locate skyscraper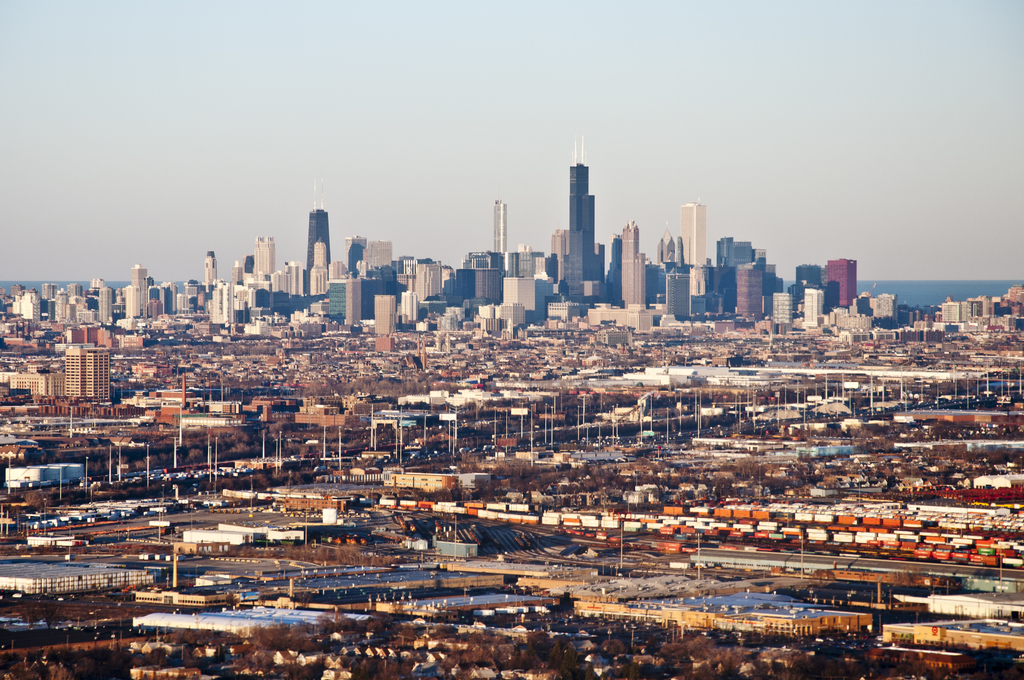
(x1=589, y1=237, x2=607, y2=282)
